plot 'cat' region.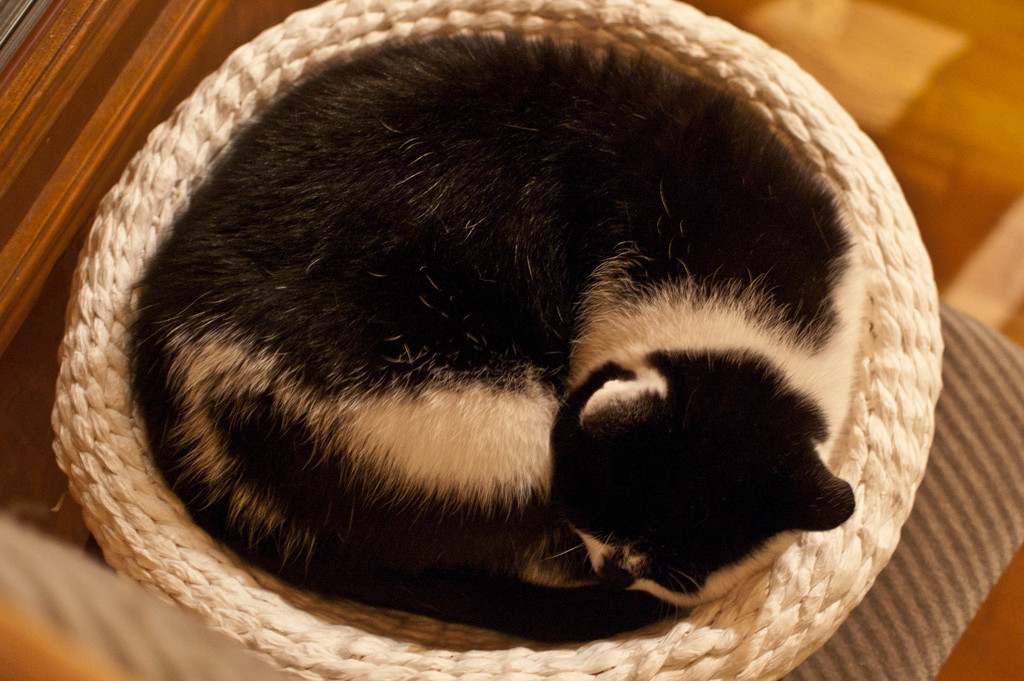
Plotted at region(130, 44, 854, 632).
